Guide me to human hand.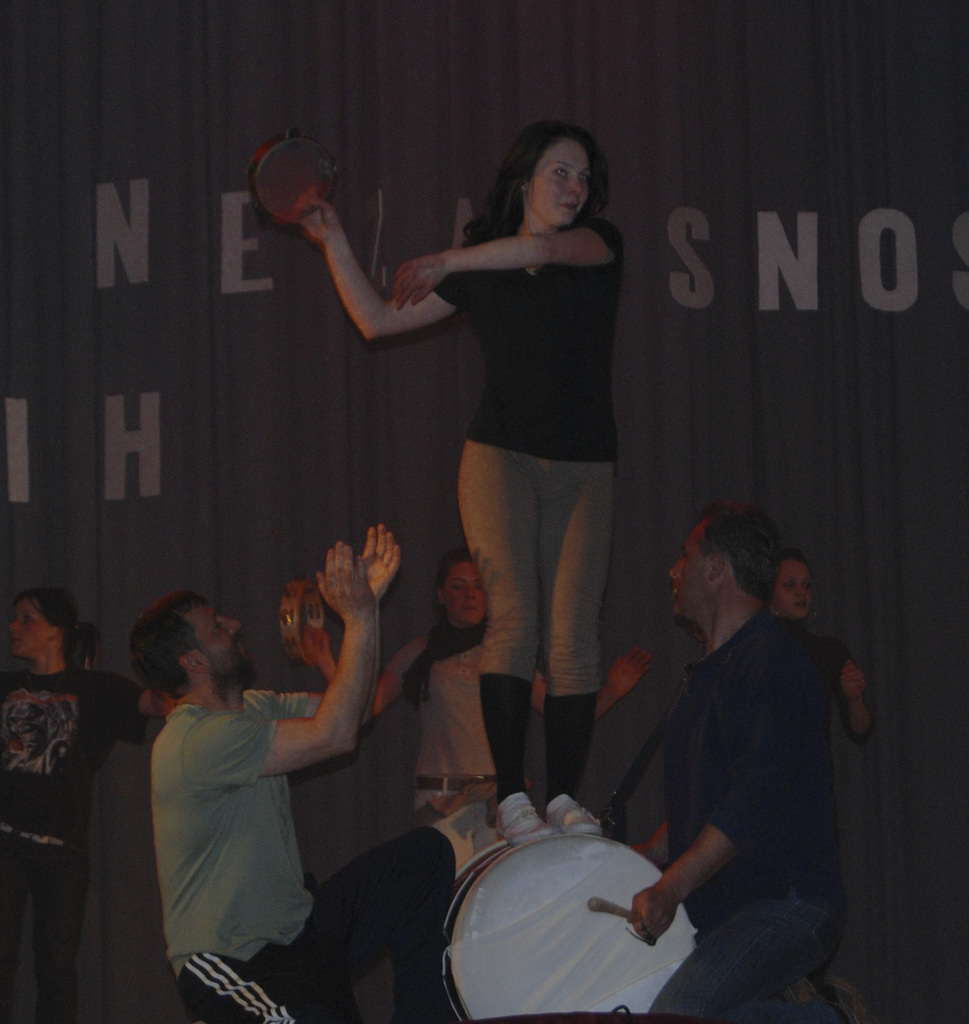
Guidance: 388:255:449:314.
